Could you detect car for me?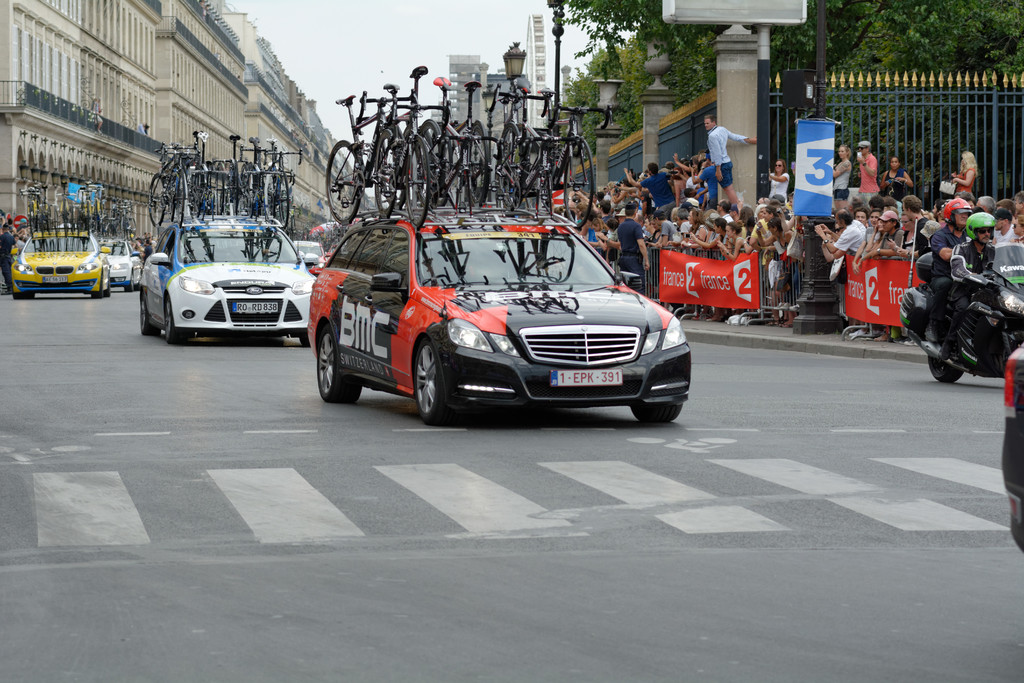
Detection result: x1=10 y1=222 x2=113 y2=306.
